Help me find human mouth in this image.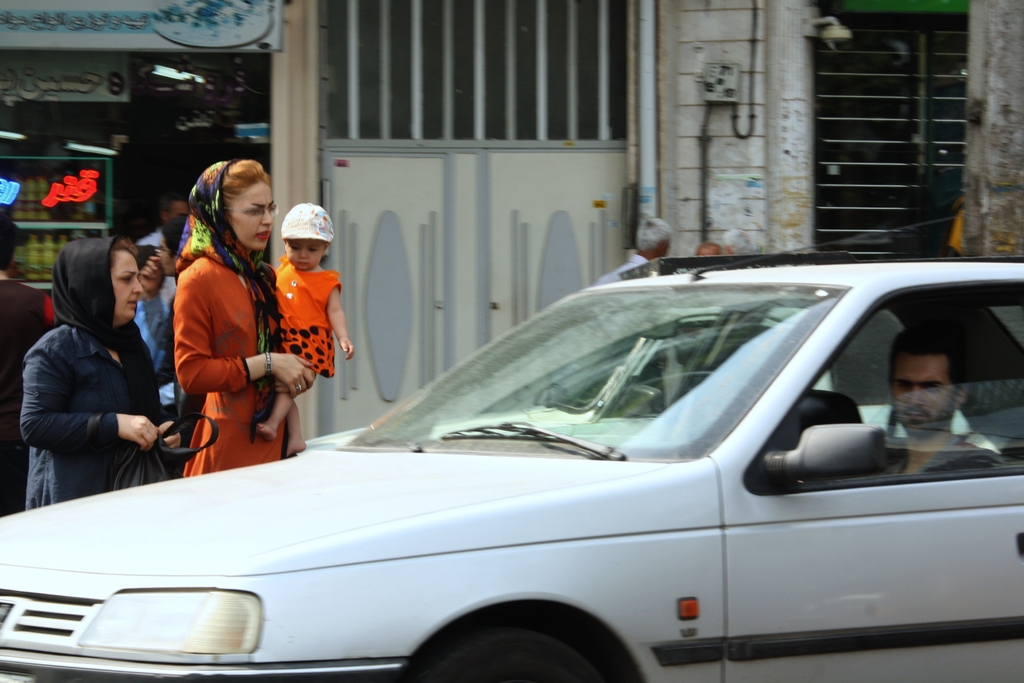
Found it: locate(256, 233, 269, 237).
